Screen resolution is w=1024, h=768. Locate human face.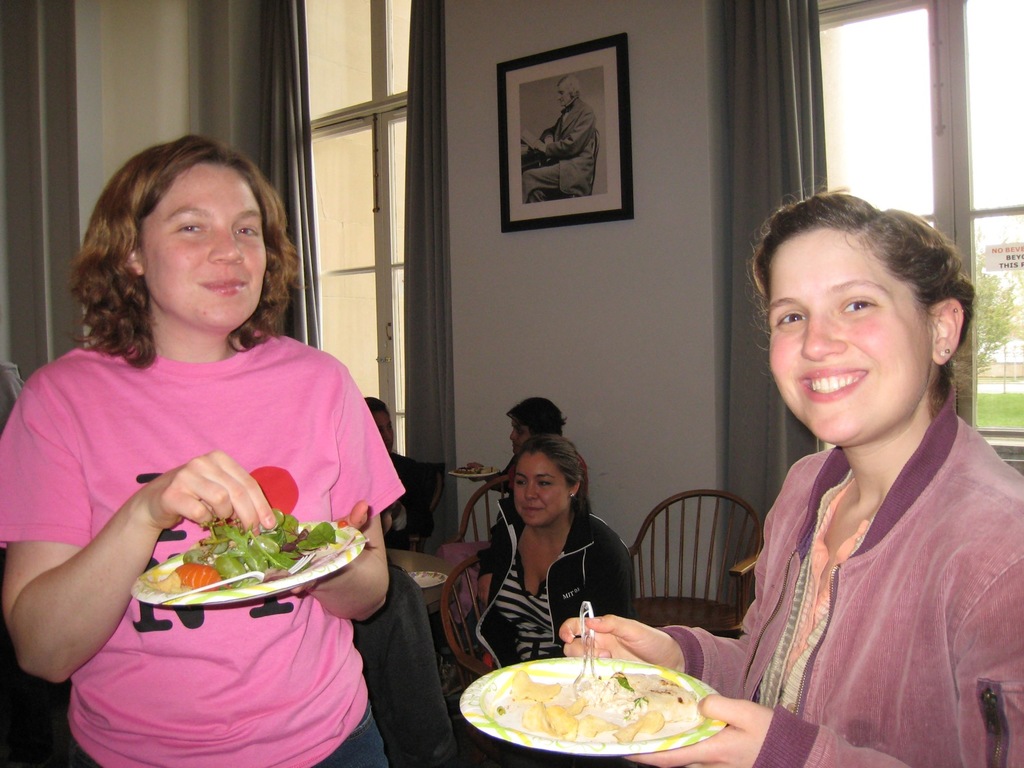
bbox(767, 239, 936, 436).
